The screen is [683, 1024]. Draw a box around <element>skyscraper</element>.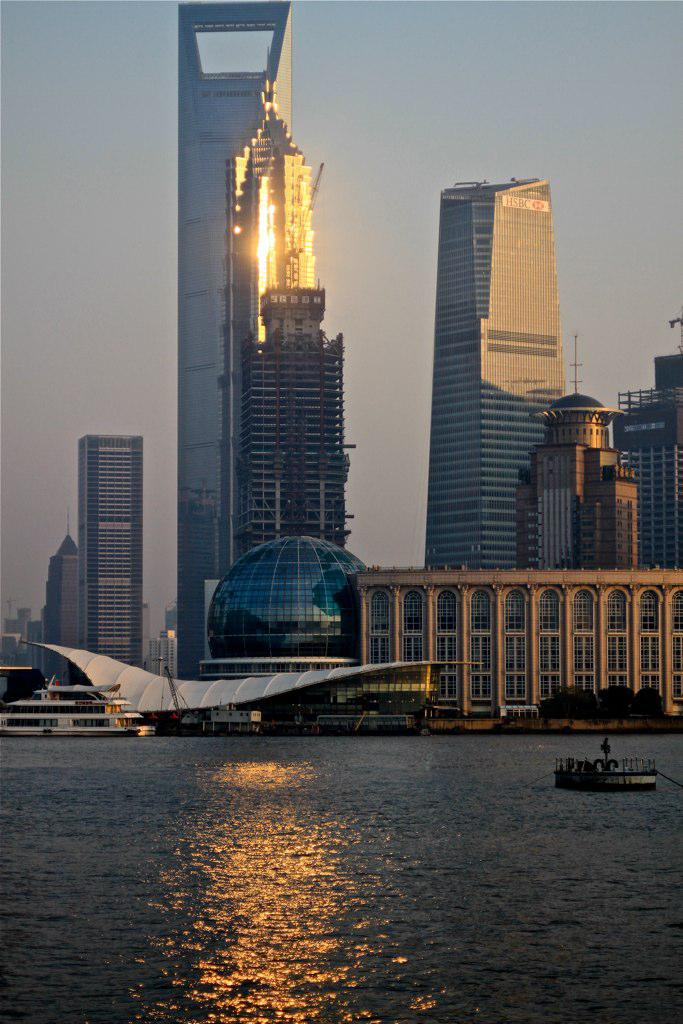
box(76, 432, 154, 677).
